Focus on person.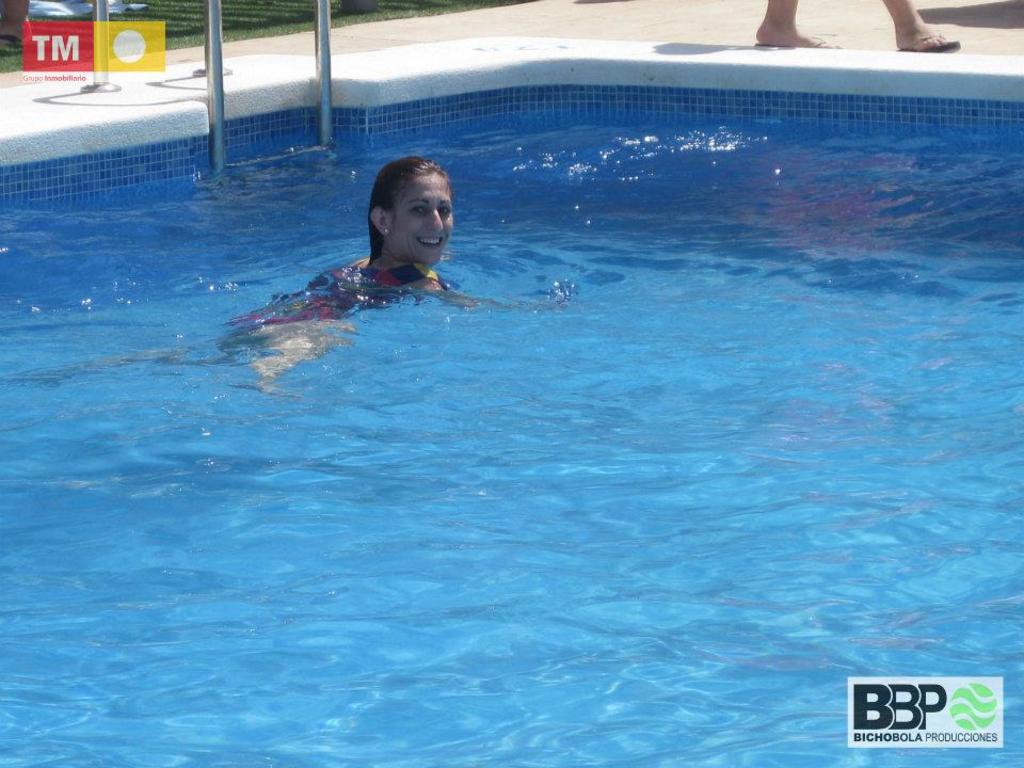
Focused at detection(19, 155, 576, 400).
